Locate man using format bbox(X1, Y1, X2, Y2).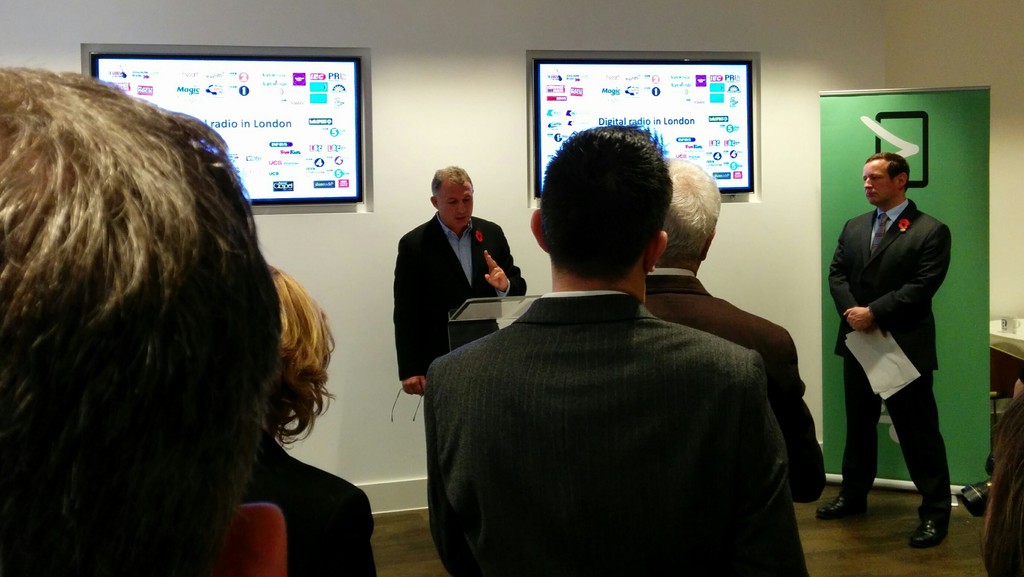
bbox(421, 118, 811, 576).
